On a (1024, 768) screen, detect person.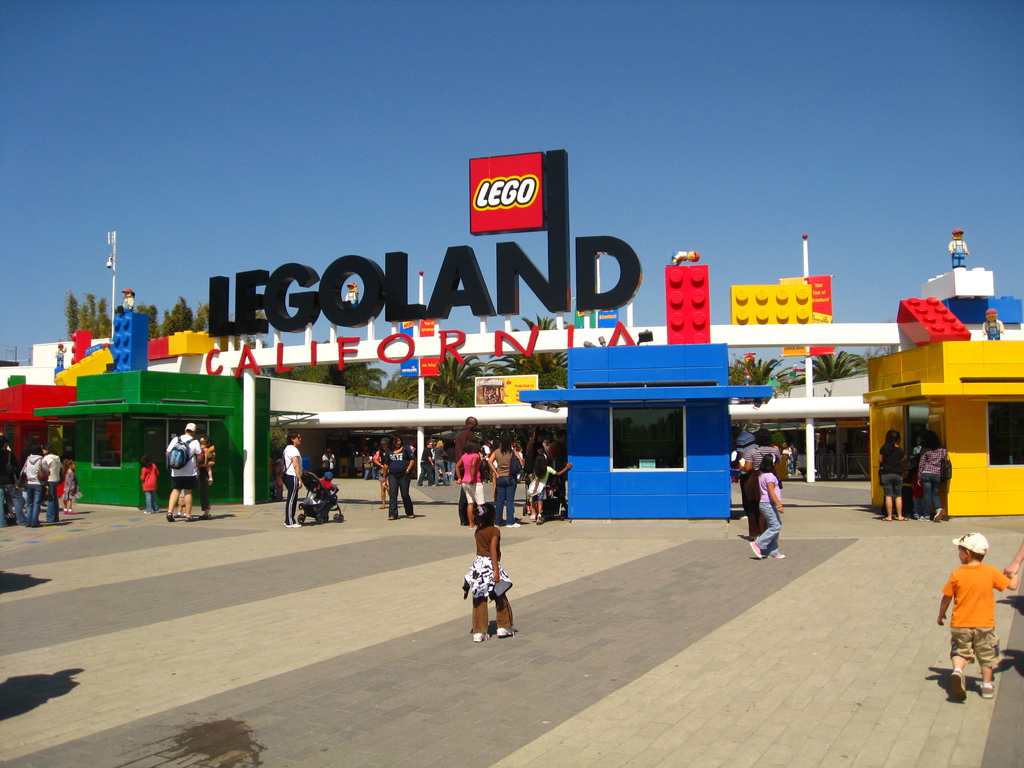
<bbox>877, 424, 911, 524</bbox>.
